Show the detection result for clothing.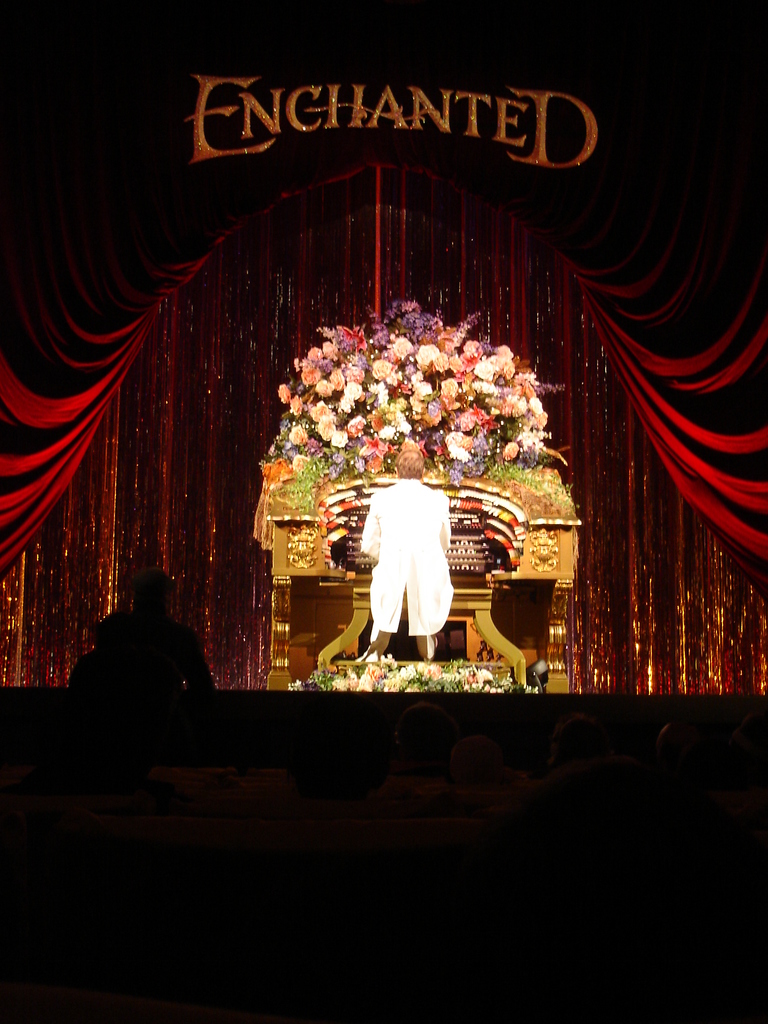
rect(358, 475, 457, 638).
